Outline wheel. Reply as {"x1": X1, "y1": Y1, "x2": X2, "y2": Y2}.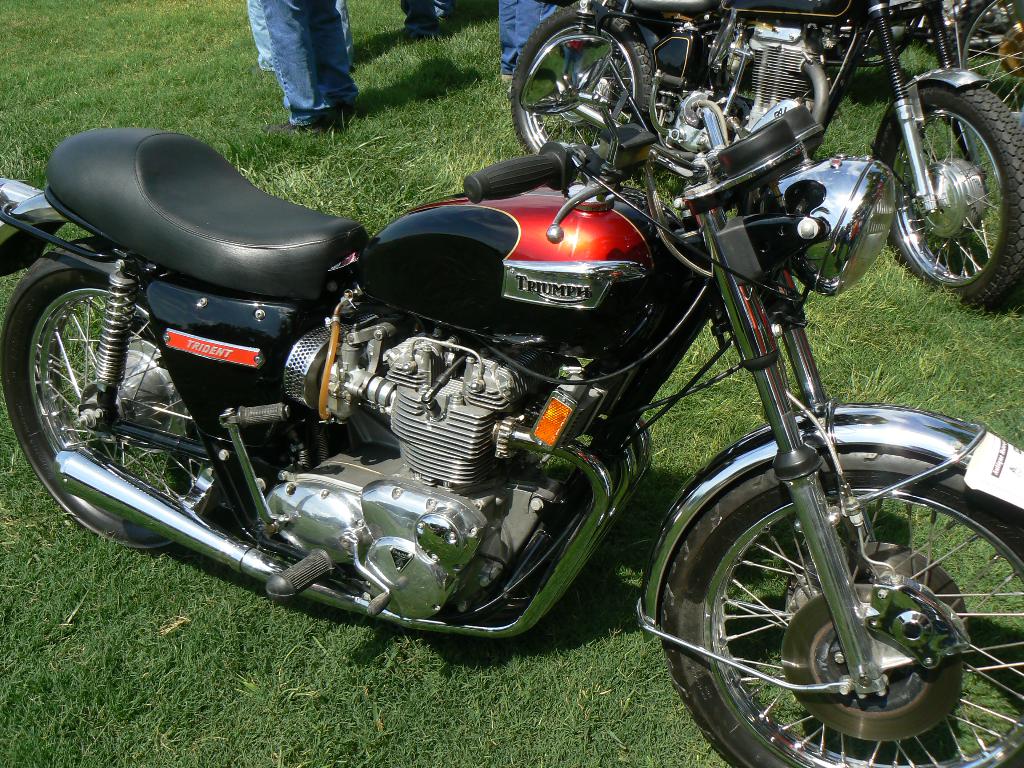
{"x1": 512, "y1": 1, "x2": 657, "y2": 155}.
